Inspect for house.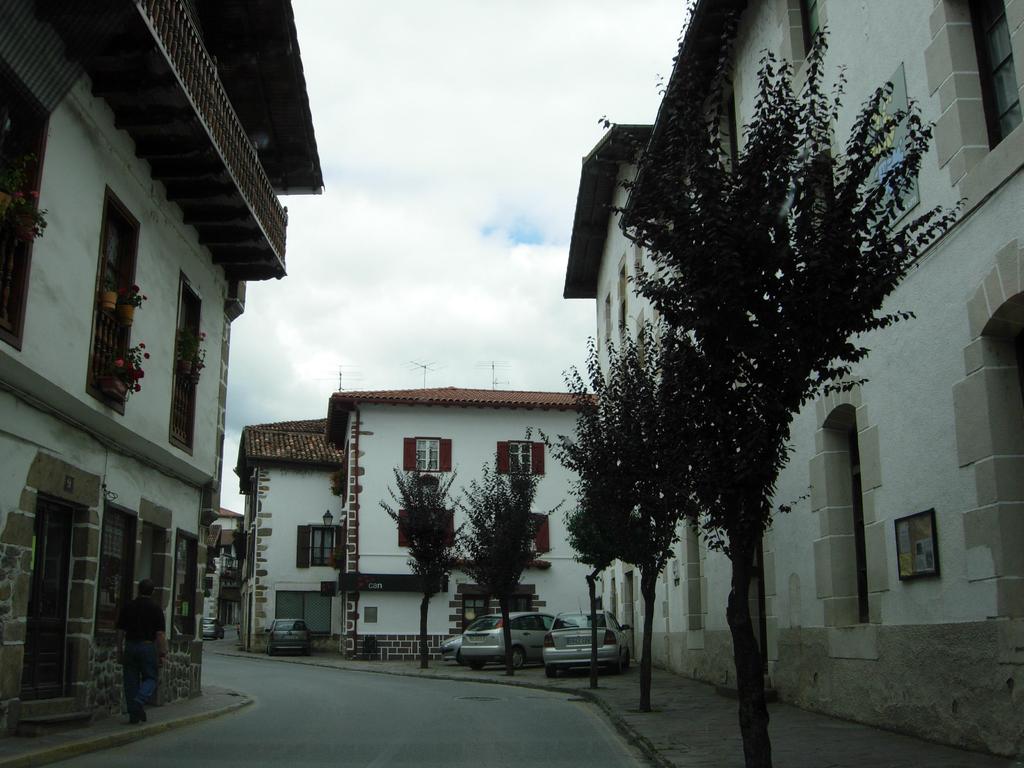
Inspection: bbox(561, 126, 679, 674).
